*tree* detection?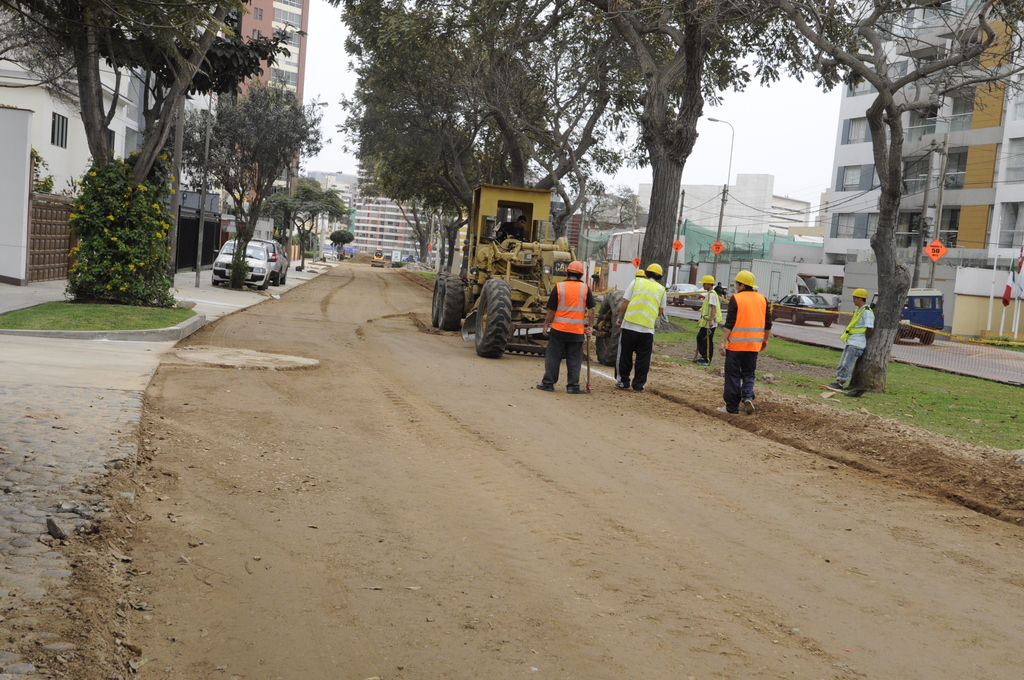
<box>179,47,312,254</box>
